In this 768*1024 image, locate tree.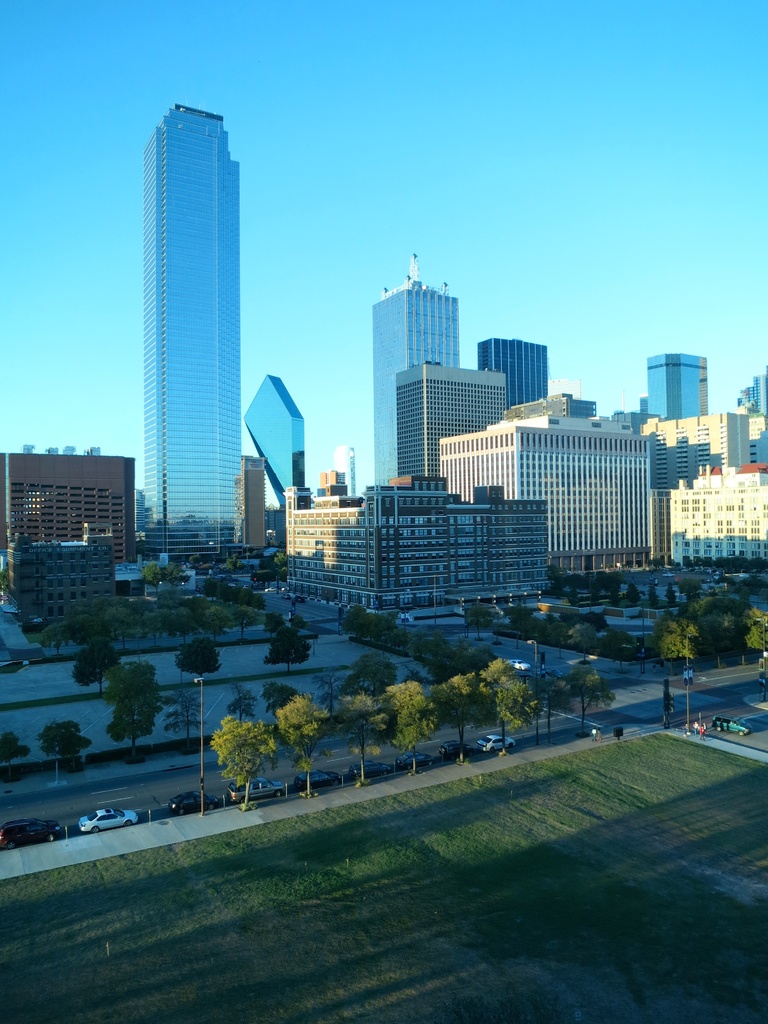
Bounding box: (left=209, top=717, right=282, bottom=817).
